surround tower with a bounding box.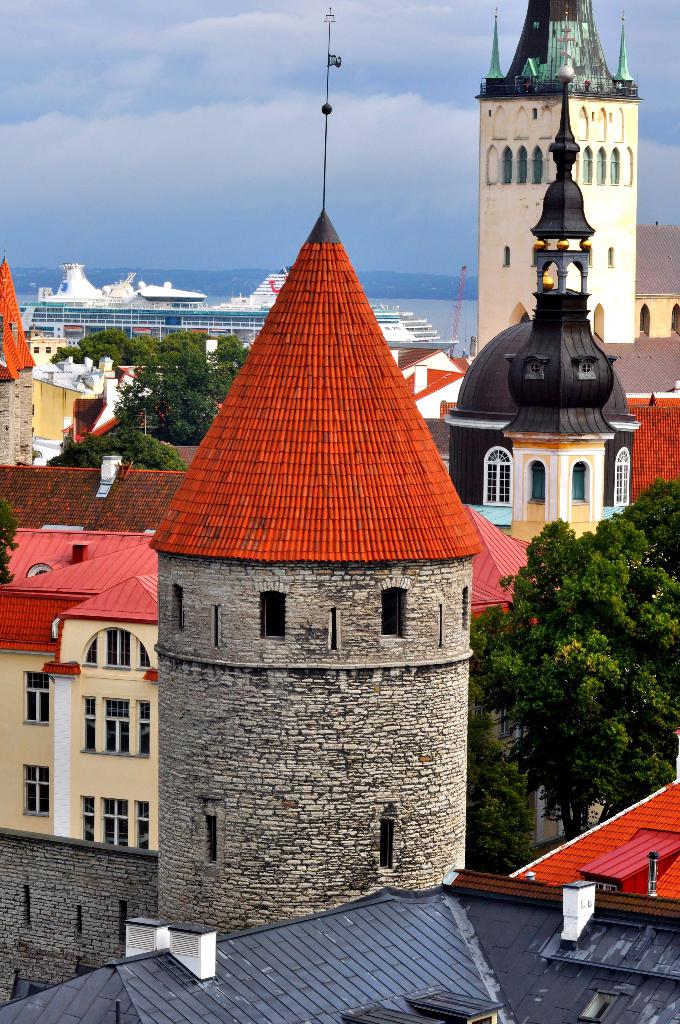
150,6,480,936.
